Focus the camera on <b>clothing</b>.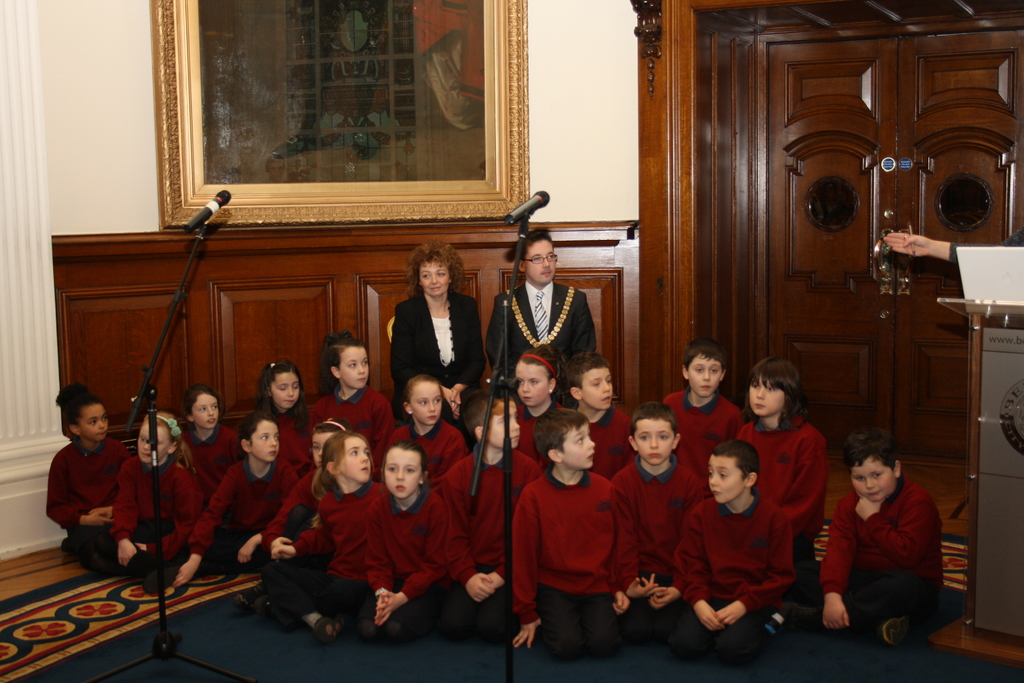
Focus region: bbox(47, 438, 129, 551).
